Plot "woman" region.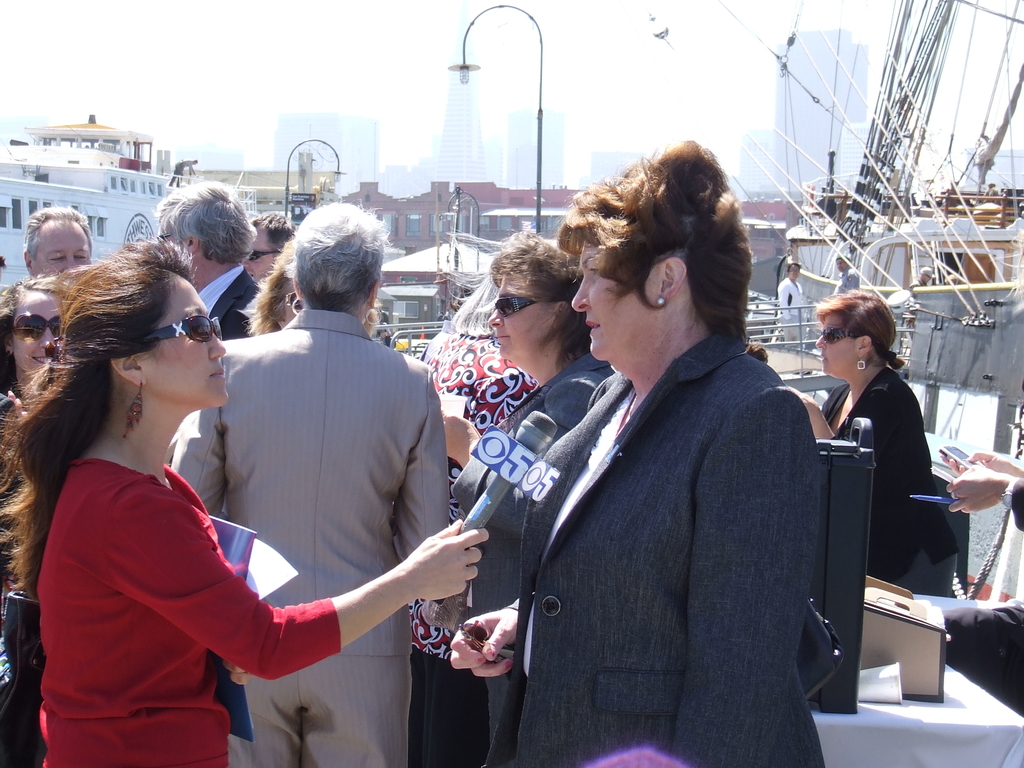
Plotted at [left=797, top=292, right=963, bottom=599].
